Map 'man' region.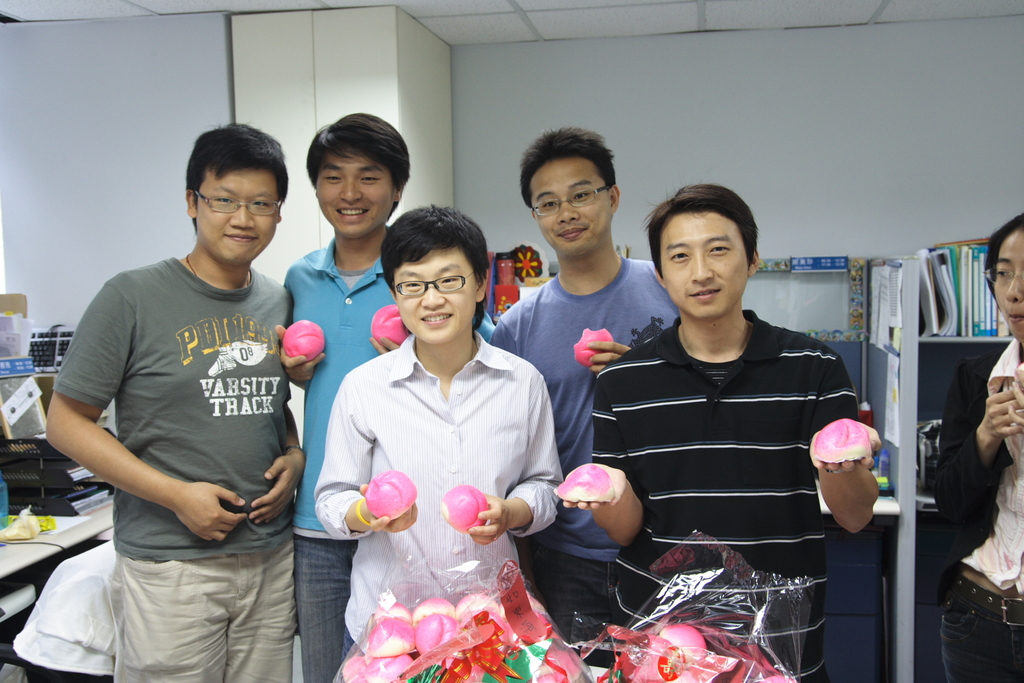
Mapped to bbox=[270, 106, 496, 682].
